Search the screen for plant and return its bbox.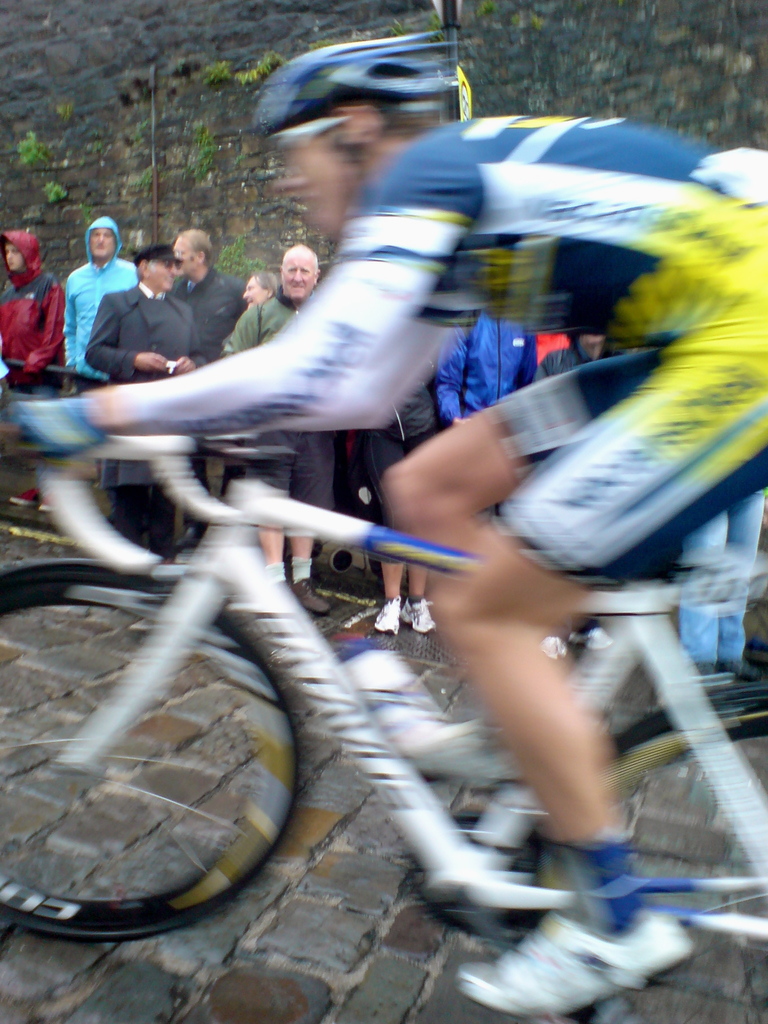
Found: (left=13, top=128, right=45, bottom=168).
